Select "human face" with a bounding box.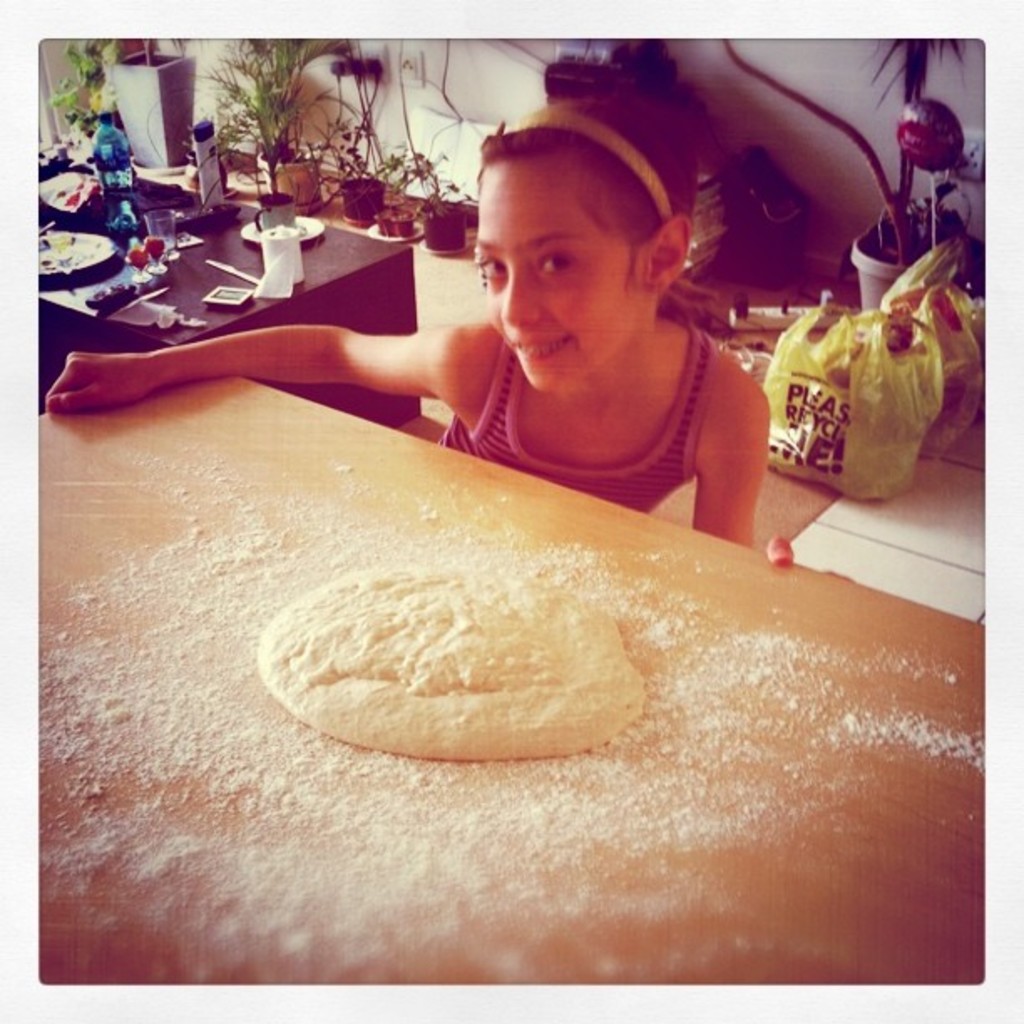
{"x1": 477, "y1": 157, "x2": 646, "y2": 388}.
